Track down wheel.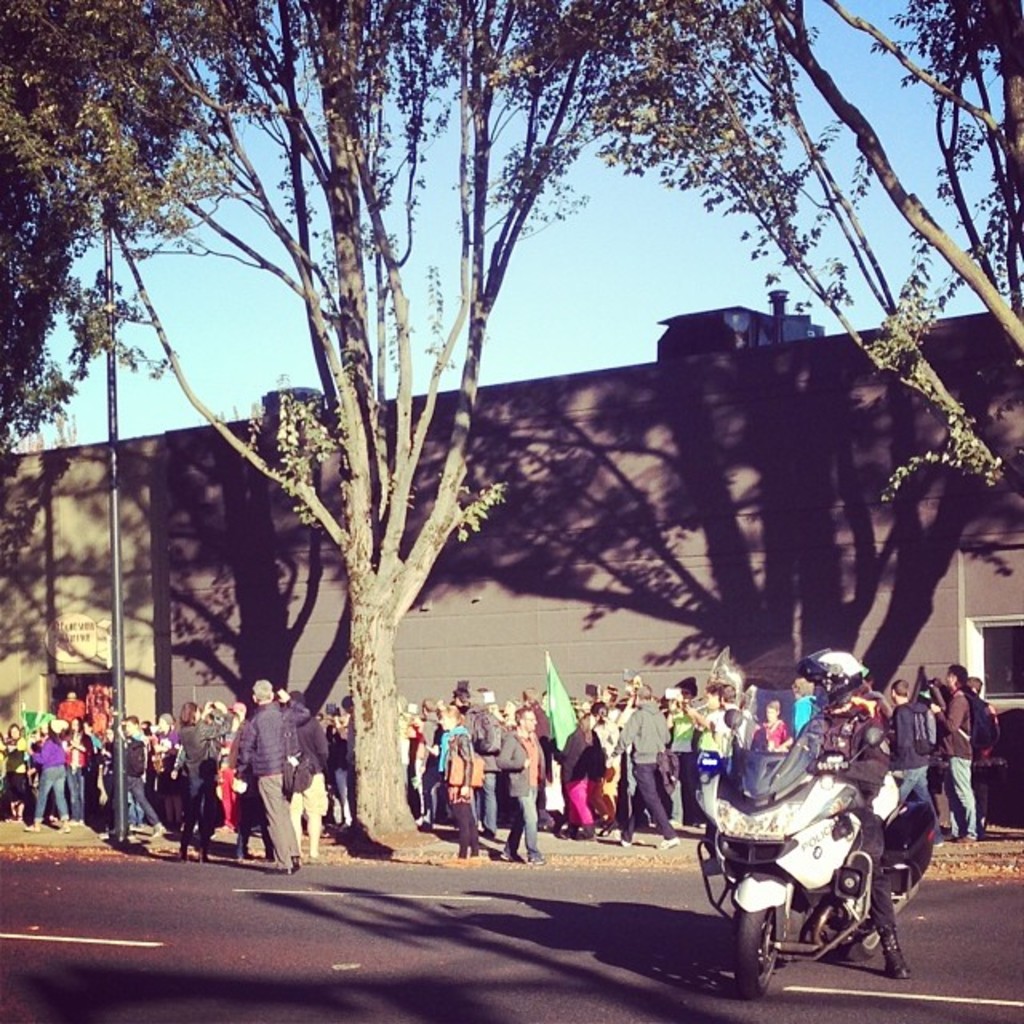
Tracked to crop(731, 915, 790, 1000).
